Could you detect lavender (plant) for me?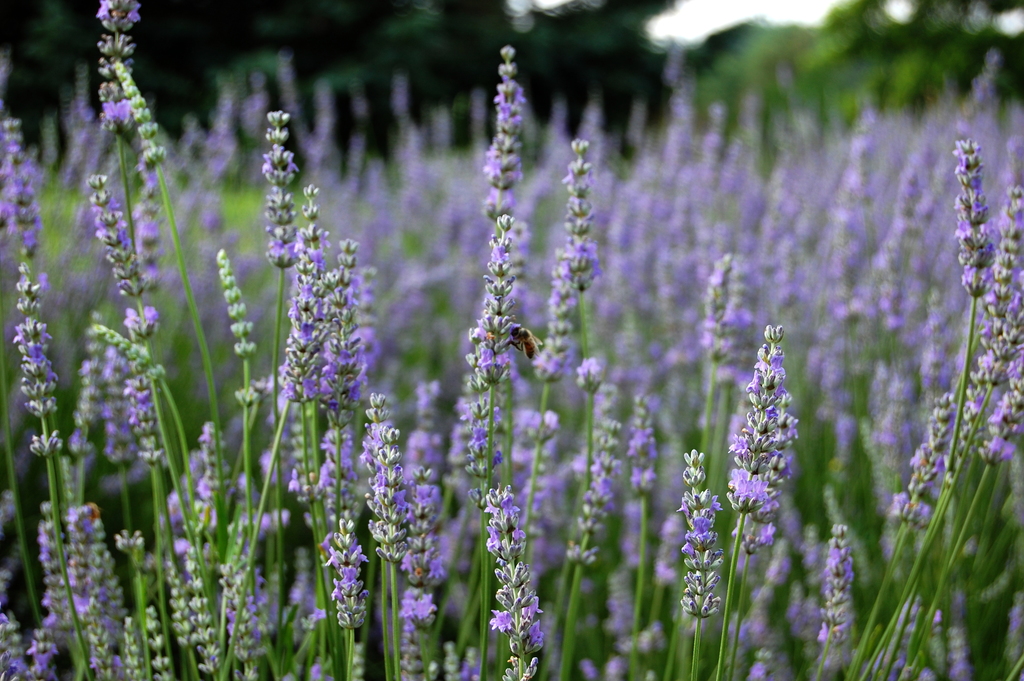
Detection result: [left=84, top=166, right=163, bottom=436].
